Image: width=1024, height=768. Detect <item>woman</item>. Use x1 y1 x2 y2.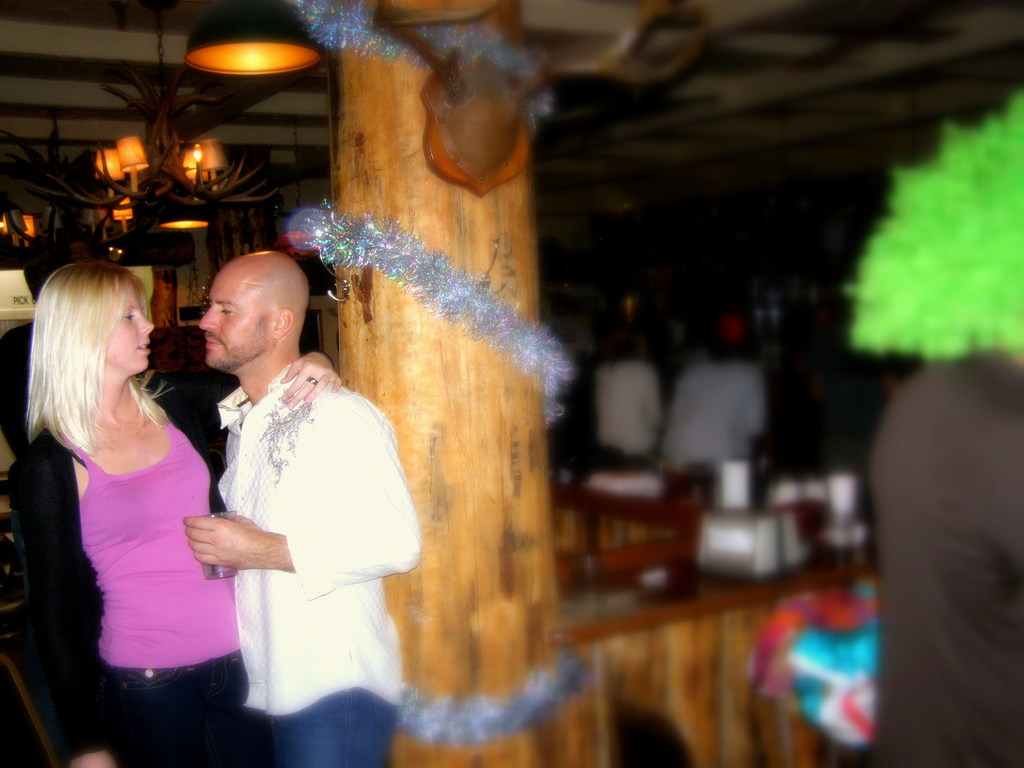
6 257 333 767.
